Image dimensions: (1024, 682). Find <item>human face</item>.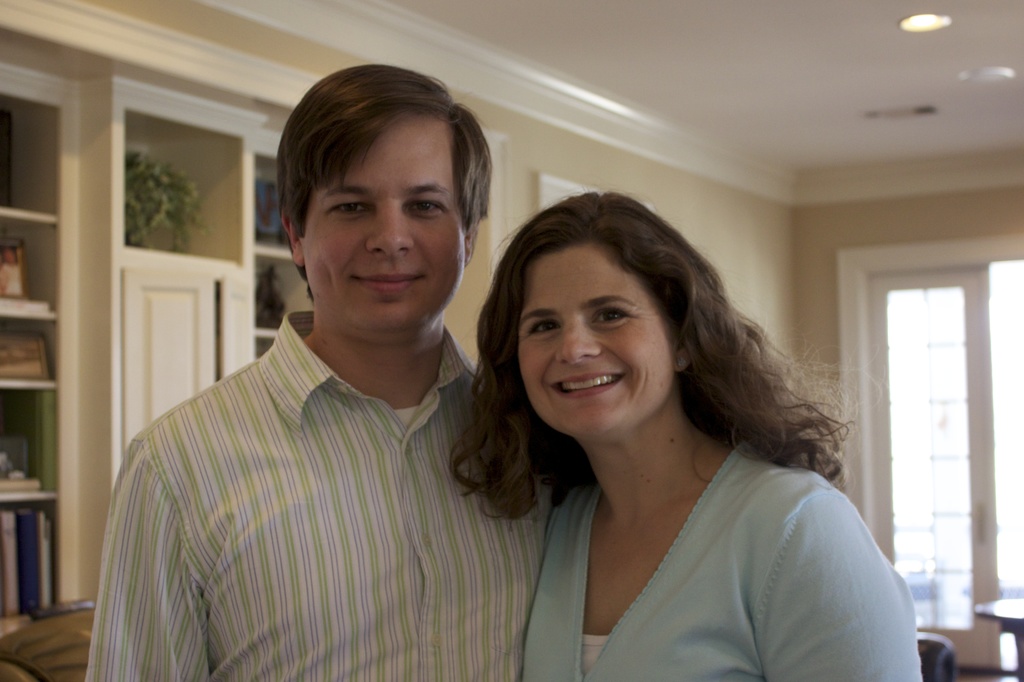
Rect(305, 119, 463, 343).
